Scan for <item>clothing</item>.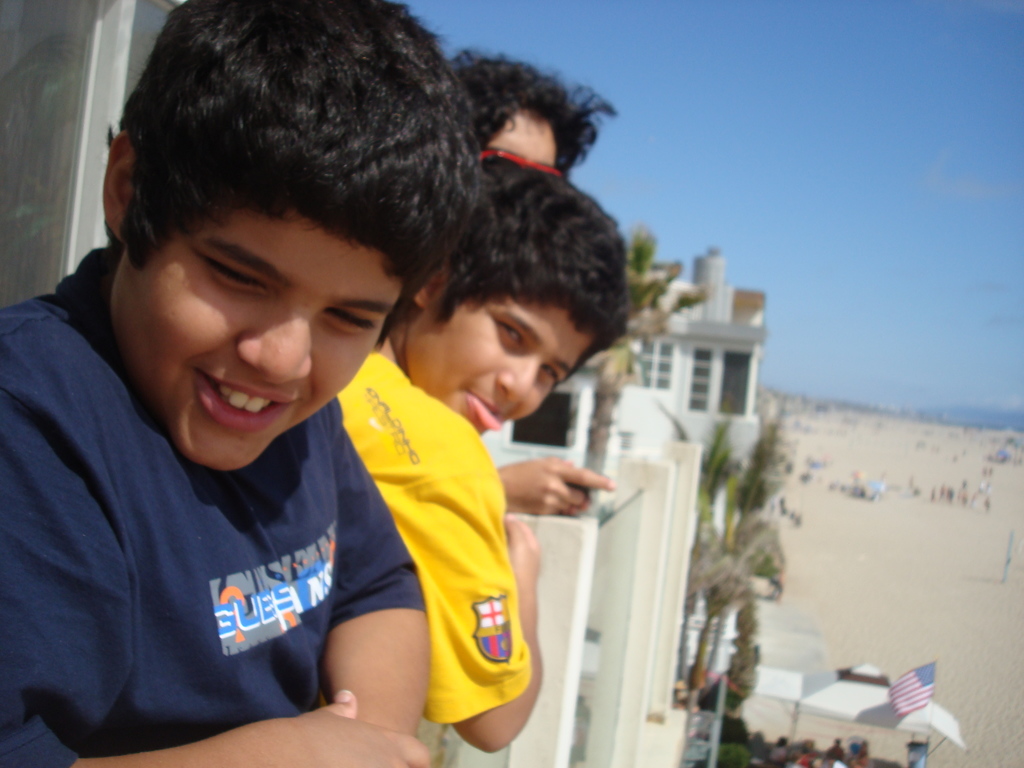
Scan result: detection(0, 282, 508, 756).
